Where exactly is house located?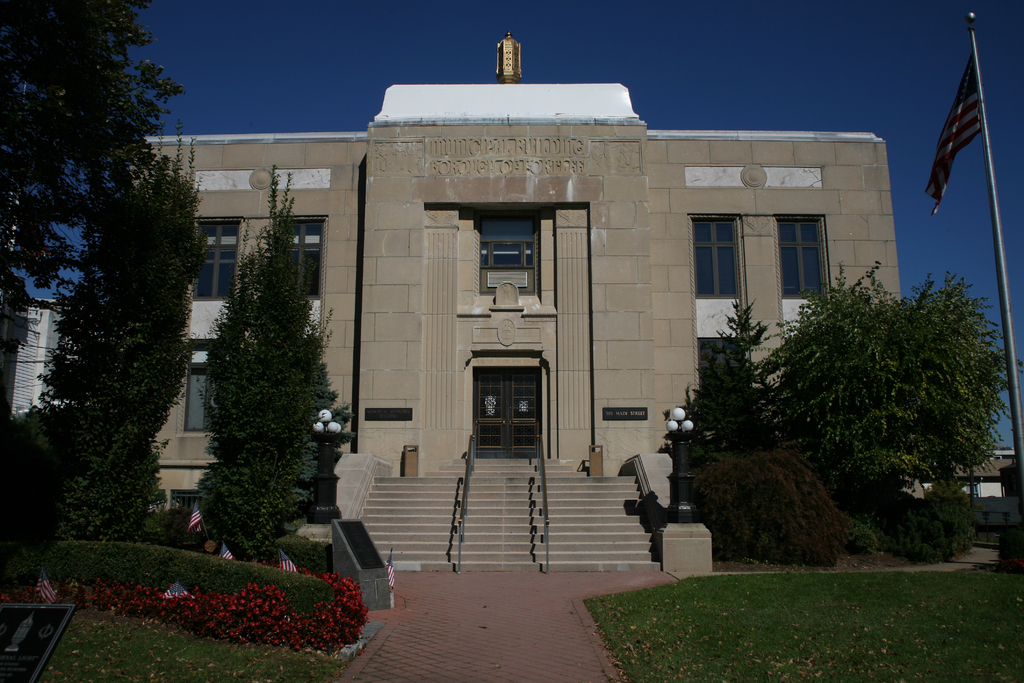
Its bounding box is x1=921 y1=446 x2=1015 y2=502.
